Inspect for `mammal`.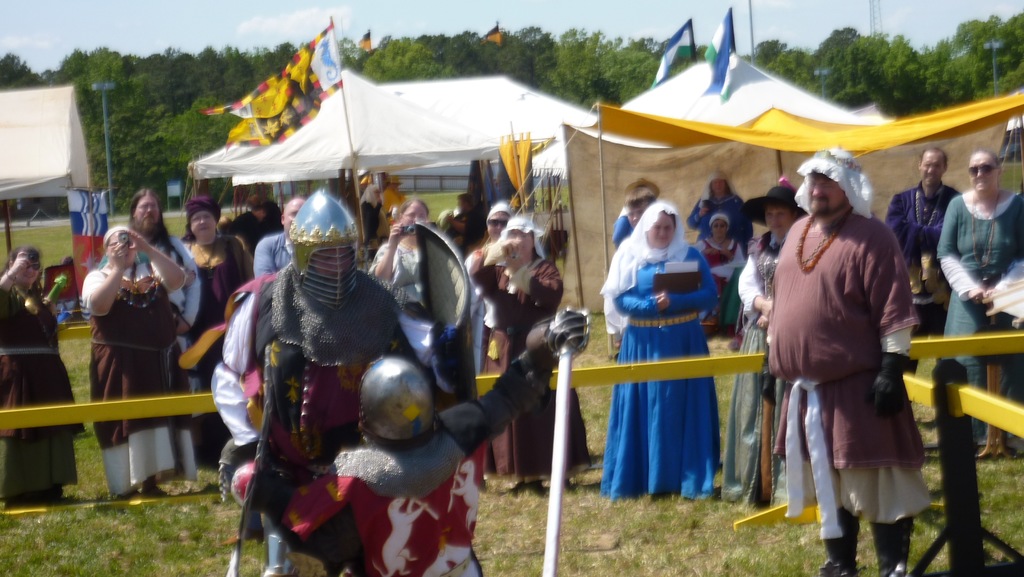
Inspection: left=198, top=182, right=477, bottom=576.
